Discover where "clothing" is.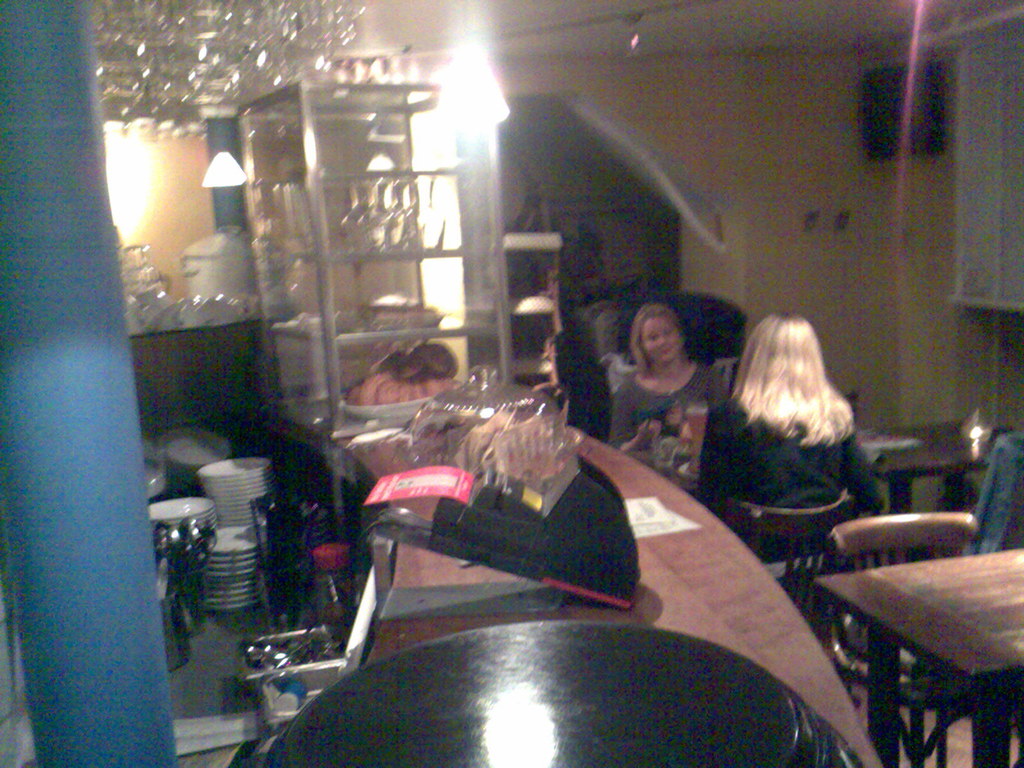
Discovered at left=618, top=359, right=730, bottom=457.
